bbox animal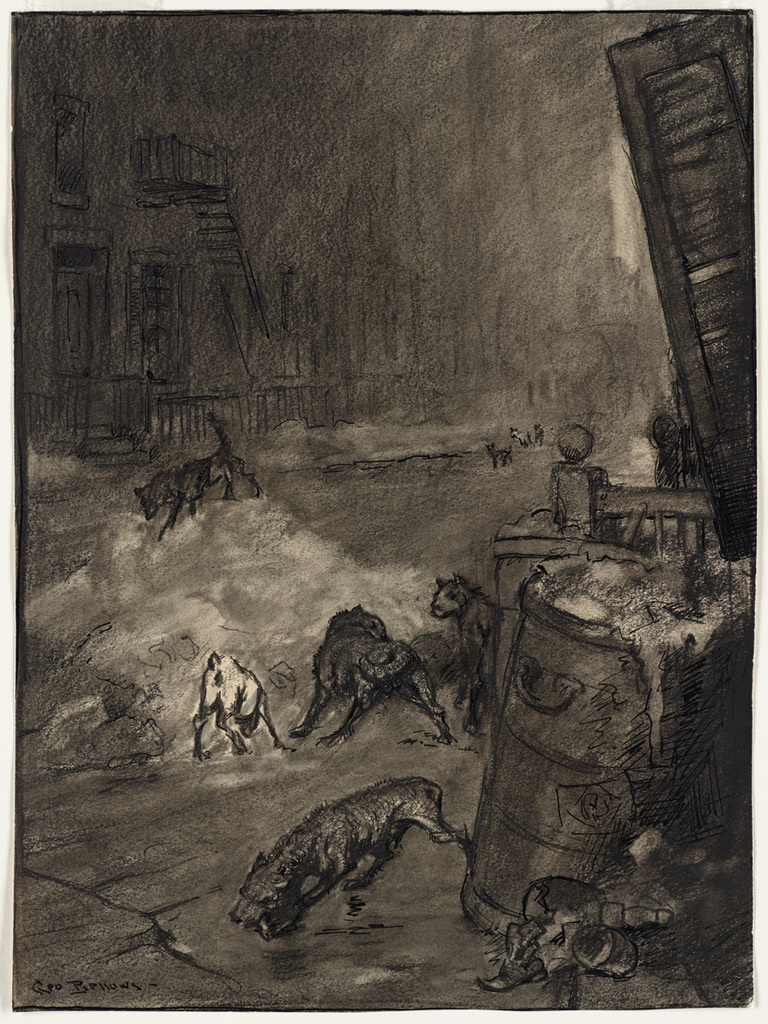
box(214, 778, 475, 942)
